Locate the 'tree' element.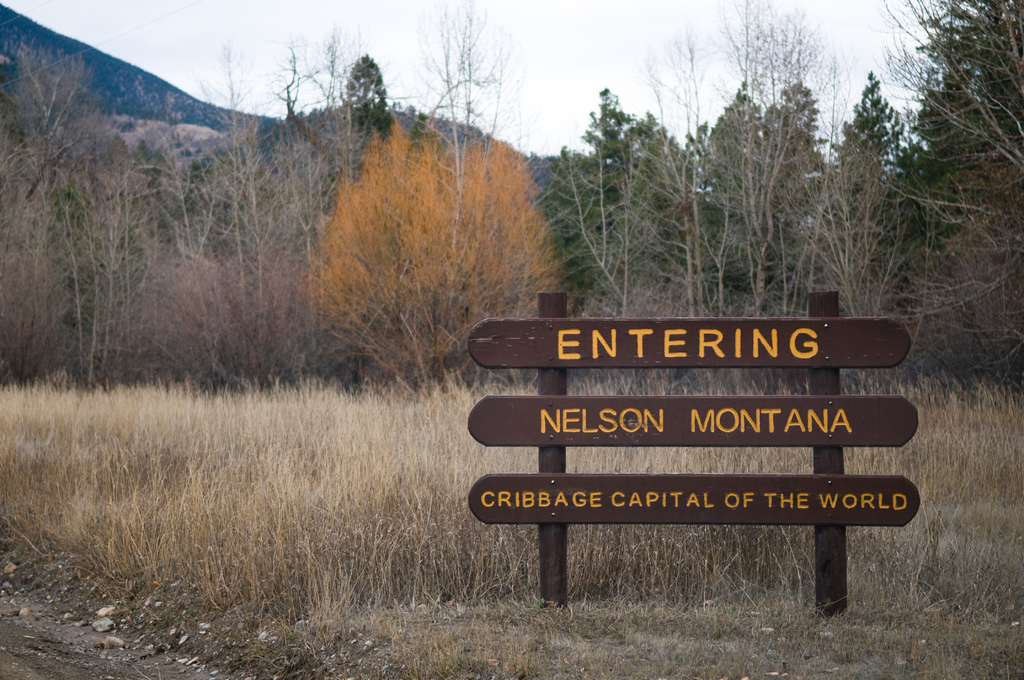
Element bbox: pyautogui.locateOnScreen(0, 35, 143, 379).
